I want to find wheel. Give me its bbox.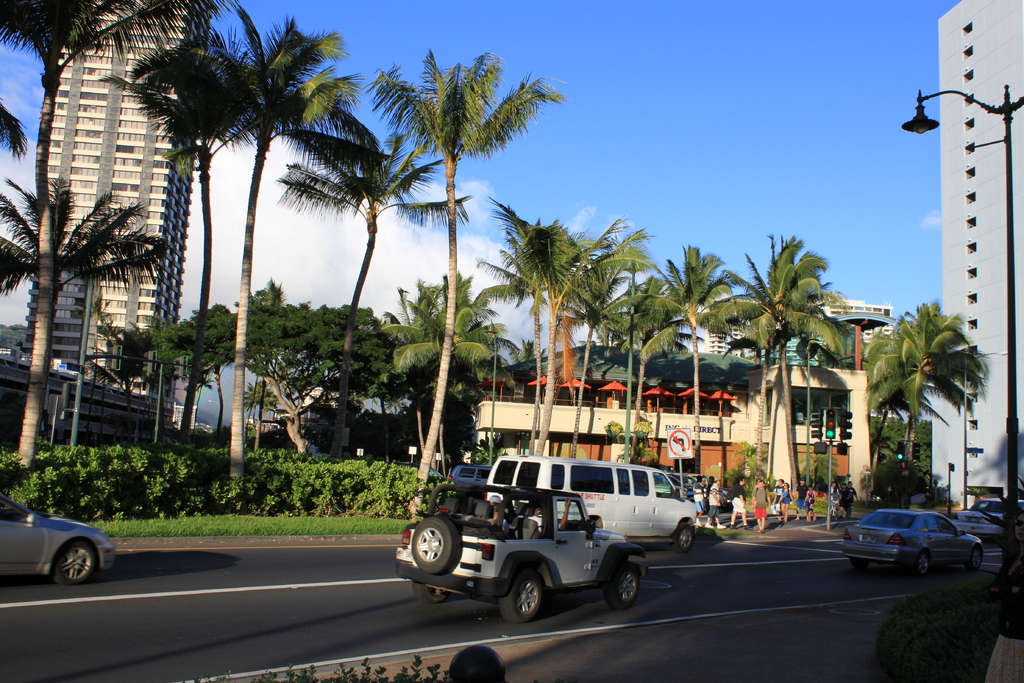
x1=912 y1=545 x2=940 y2=584.
